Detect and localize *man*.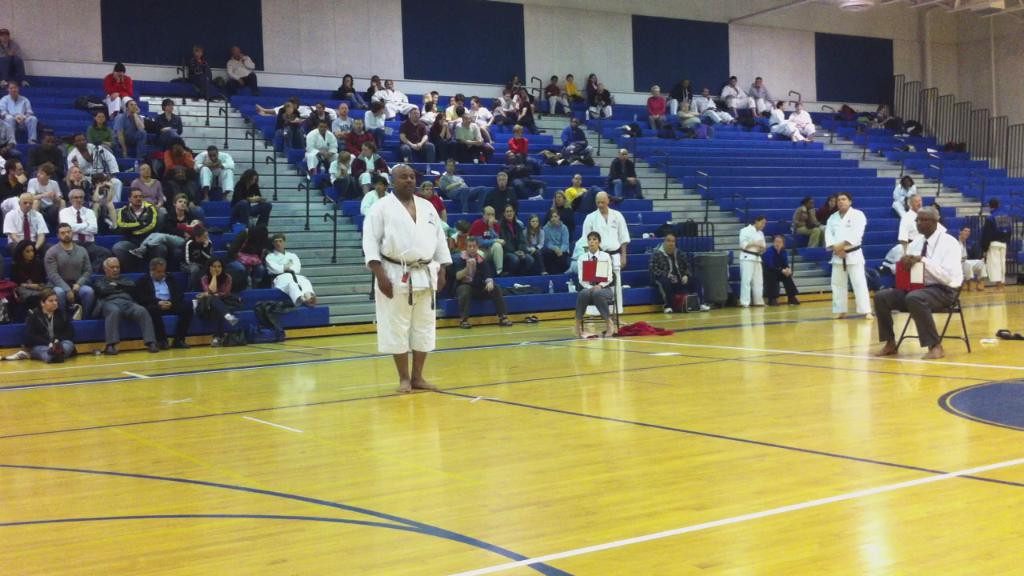
Localized at left=130, top=257, right=190, bottom=349.
